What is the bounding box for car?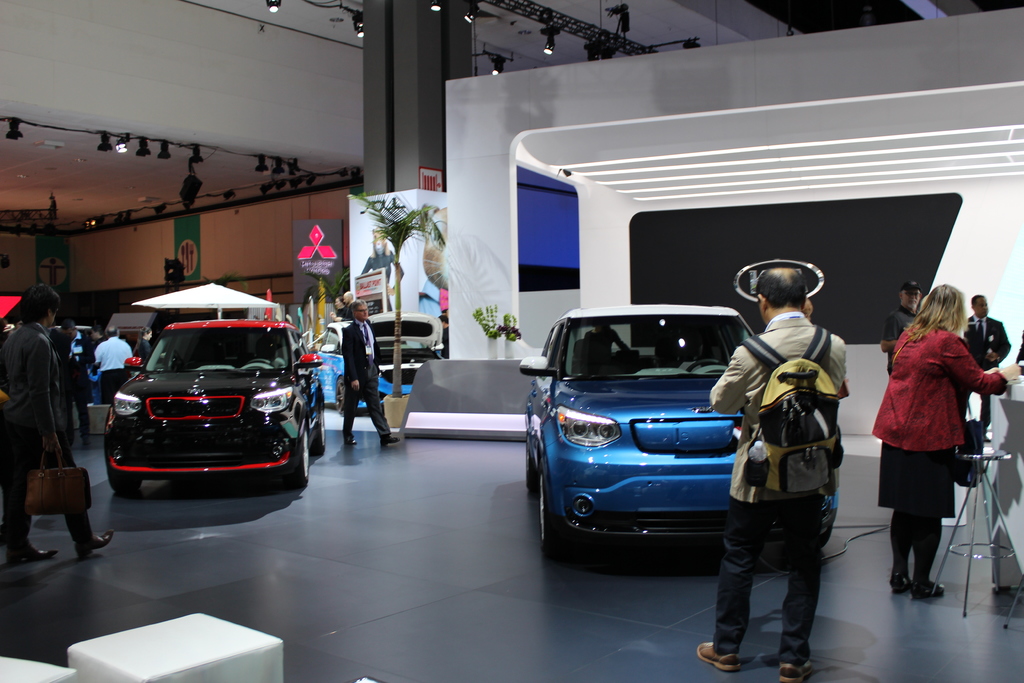
Rect(358, 309, 448, 369).
